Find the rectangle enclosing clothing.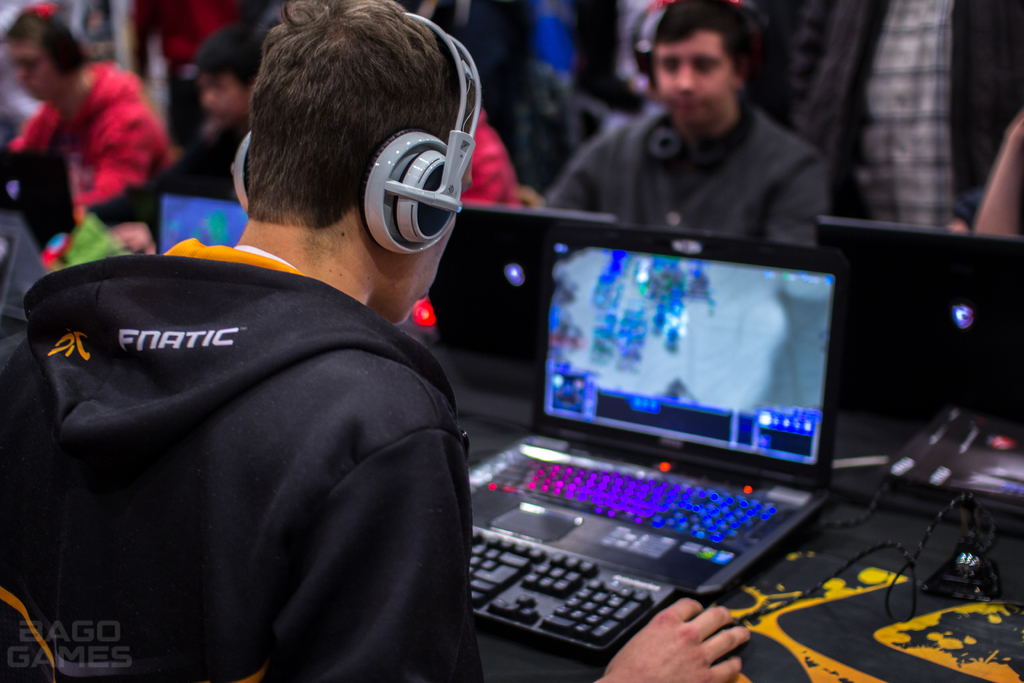
28,230,435,672.
